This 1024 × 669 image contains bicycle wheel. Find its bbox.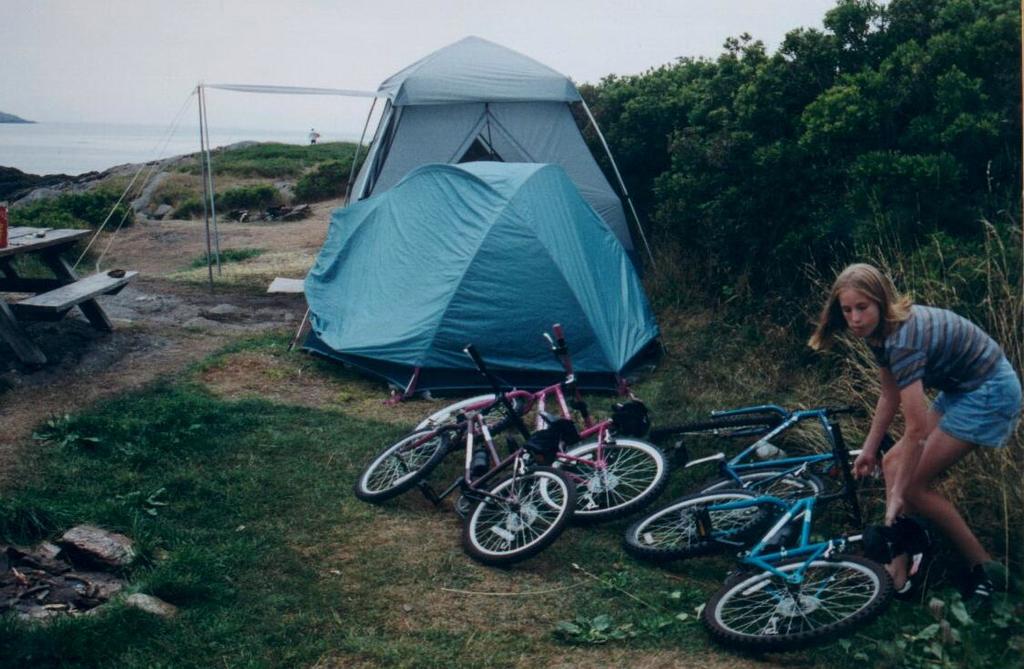
520/427/682/533.
